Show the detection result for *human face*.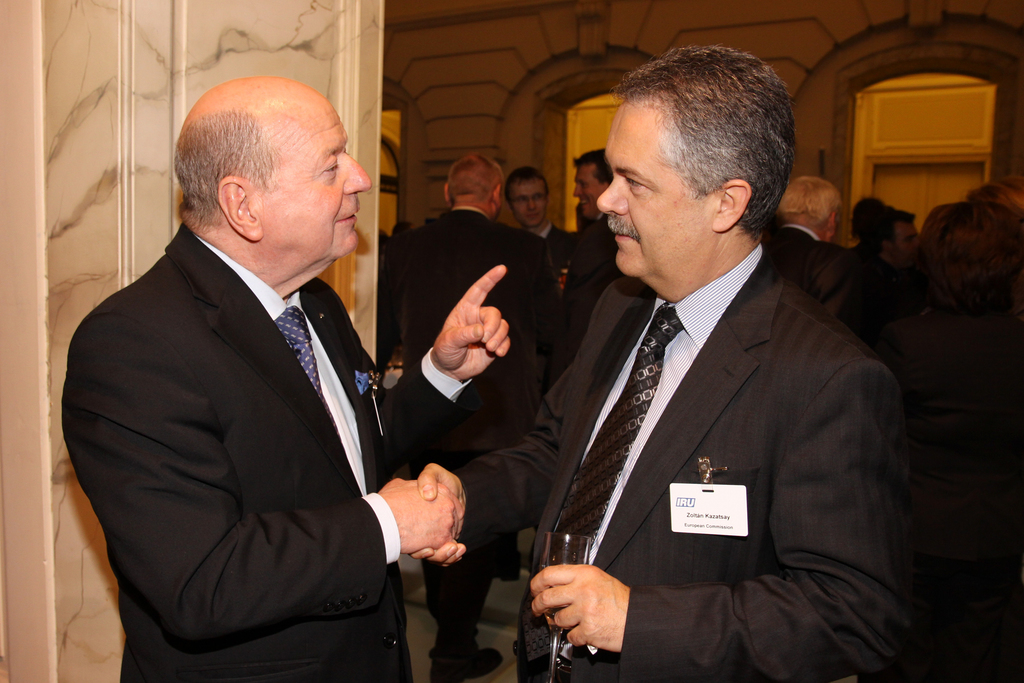
crop(505, 177, 547, 224).
